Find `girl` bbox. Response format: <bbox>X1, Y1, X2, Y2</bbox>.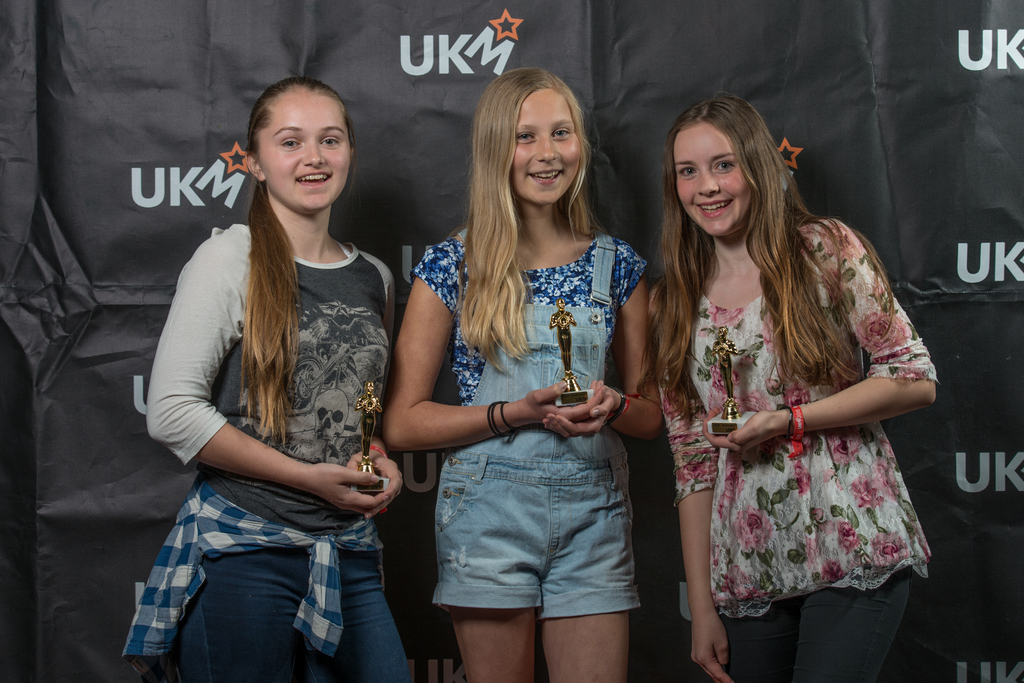
<bbox>645, 93, 936, 682</bbox>.
